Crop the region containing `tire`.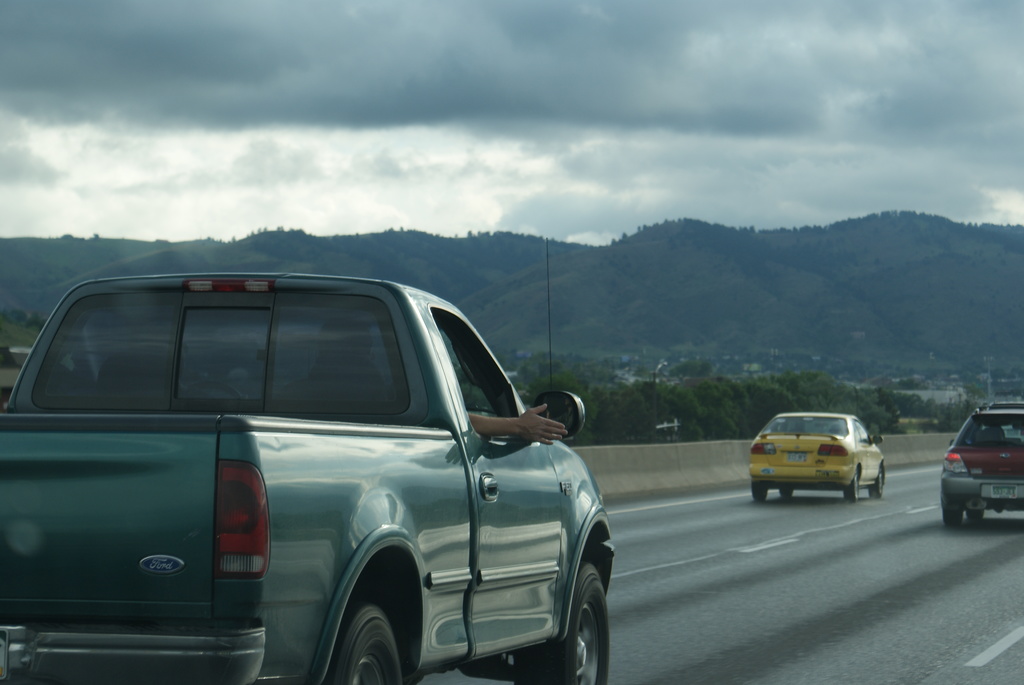
Crop region: Rect(748, 483, 772, 503).
